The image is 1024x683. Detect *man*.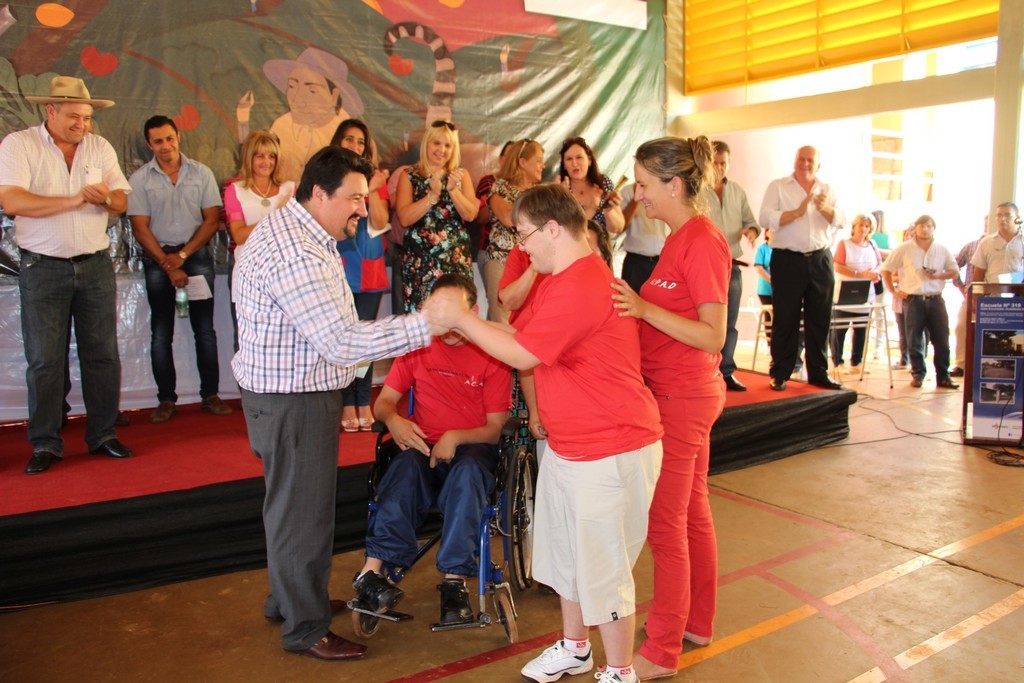
Detection: [227, 144, 449, 663].
